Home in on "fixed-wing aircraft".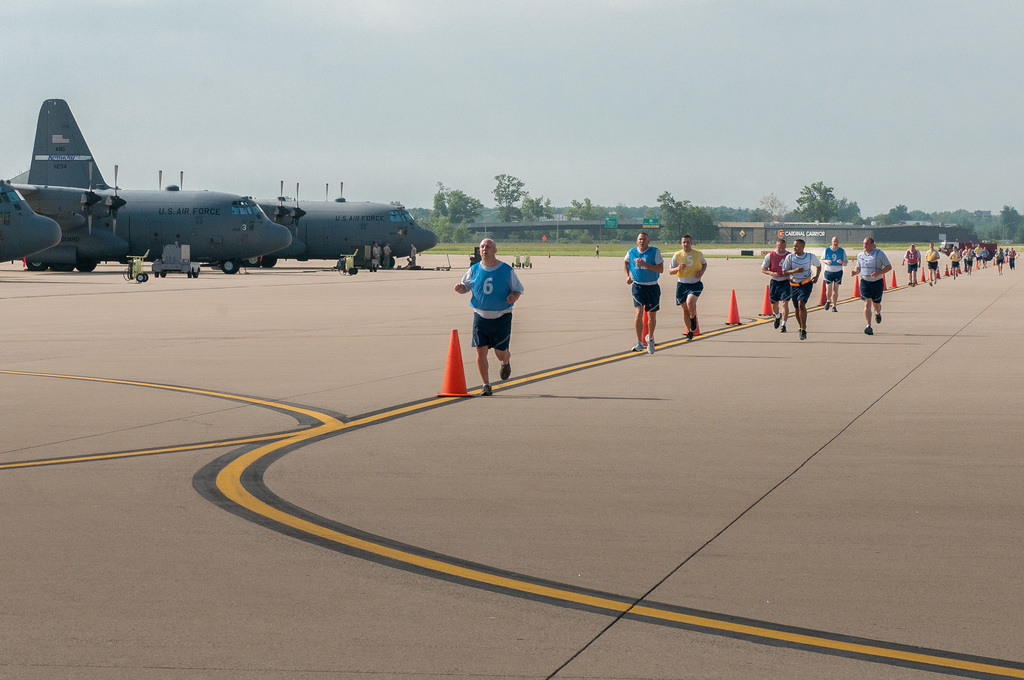
Homed in at (10, 88, 291, 266).
